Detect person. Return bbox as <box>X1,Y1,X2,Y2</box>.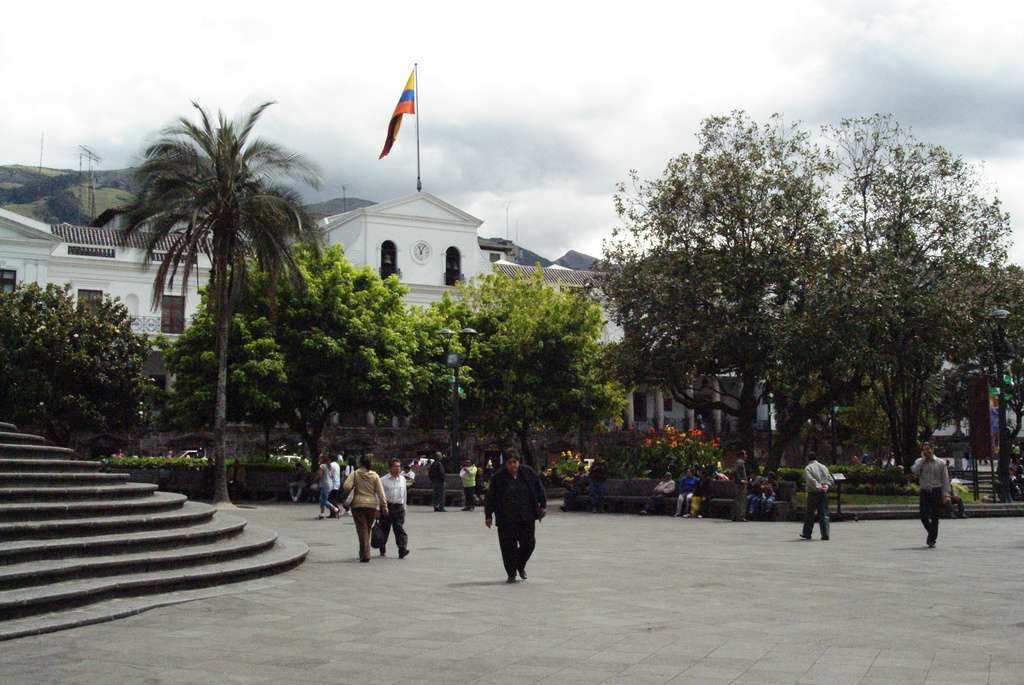
<box>462,457,483,511</box>.
